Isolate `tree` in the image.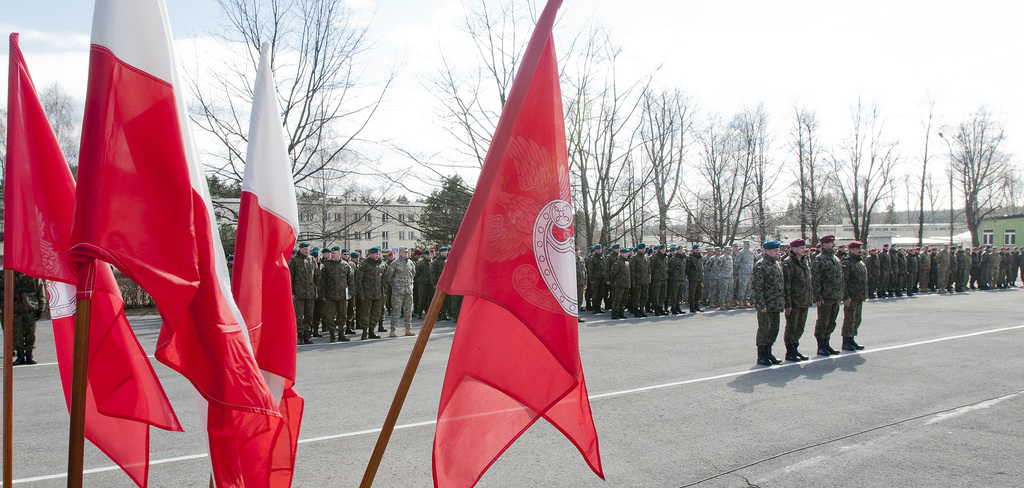
Isolated region: pyautogui.locateOnScreen(665, 106, 755, 244).
